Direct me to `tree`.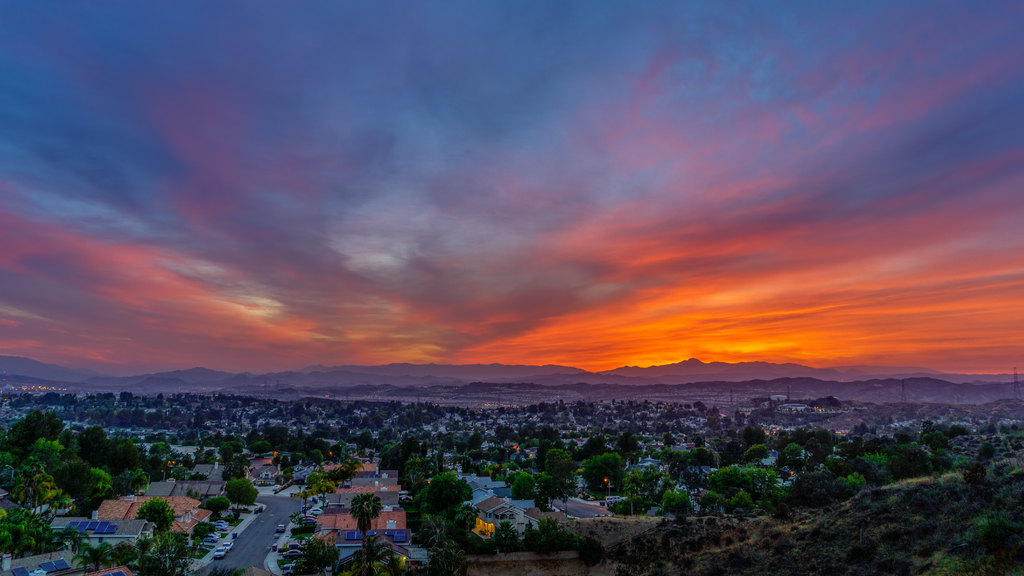
Direction: 683:472:702:517.
